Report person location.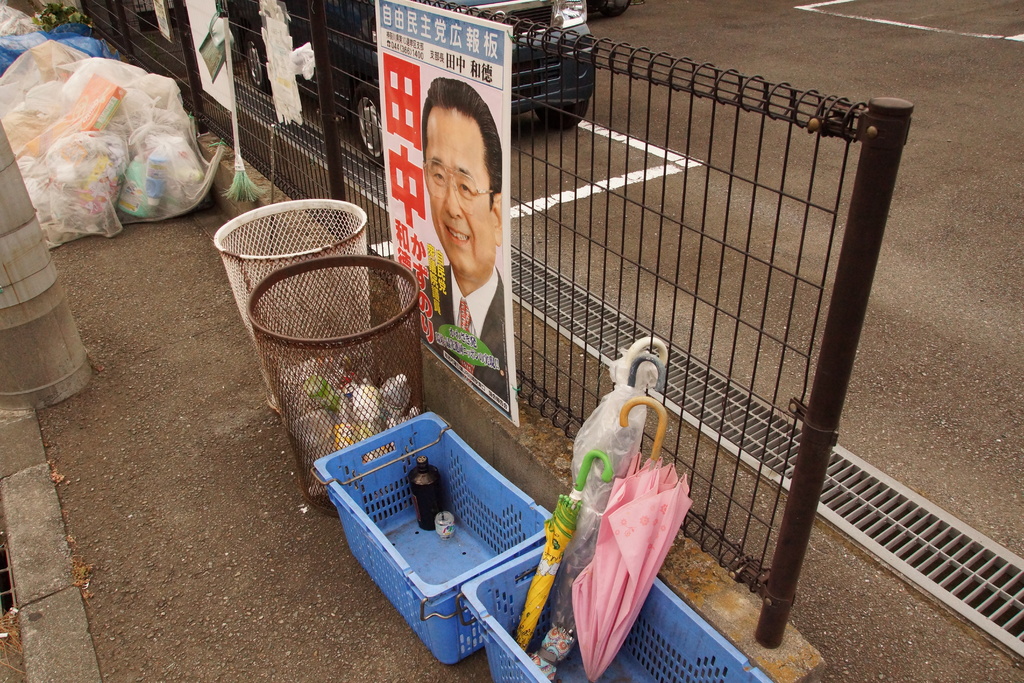
Report: bbox=(404, 76, 522, 434).
